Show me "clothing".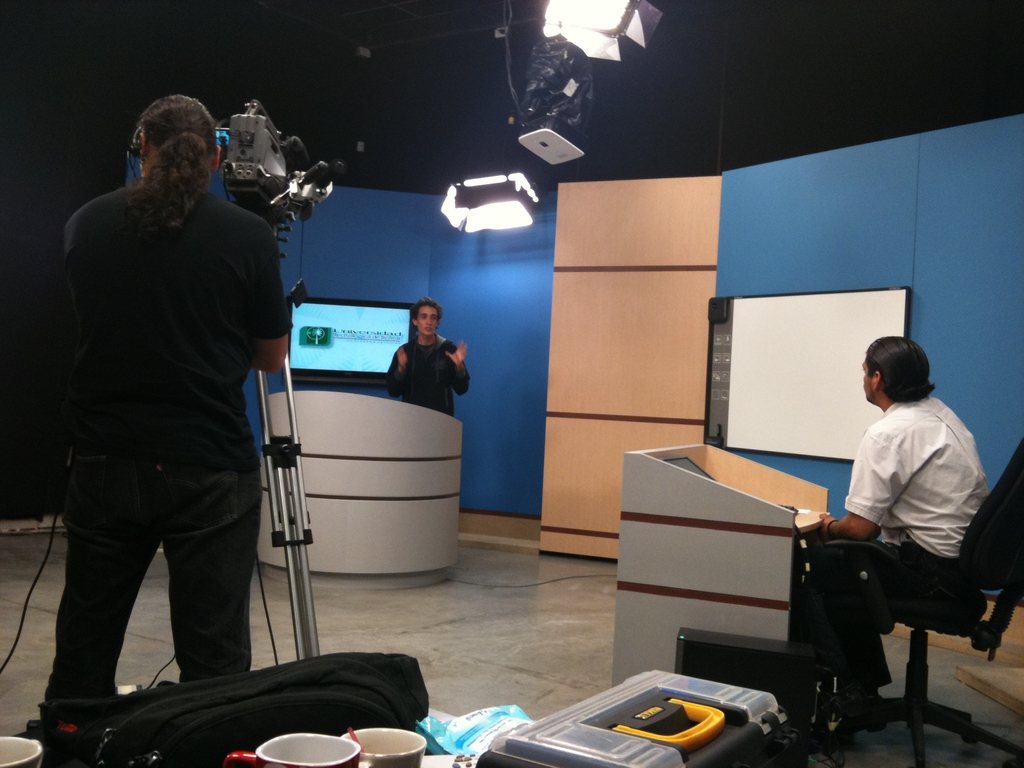
"clothing" is here: 388,336,473,418.
